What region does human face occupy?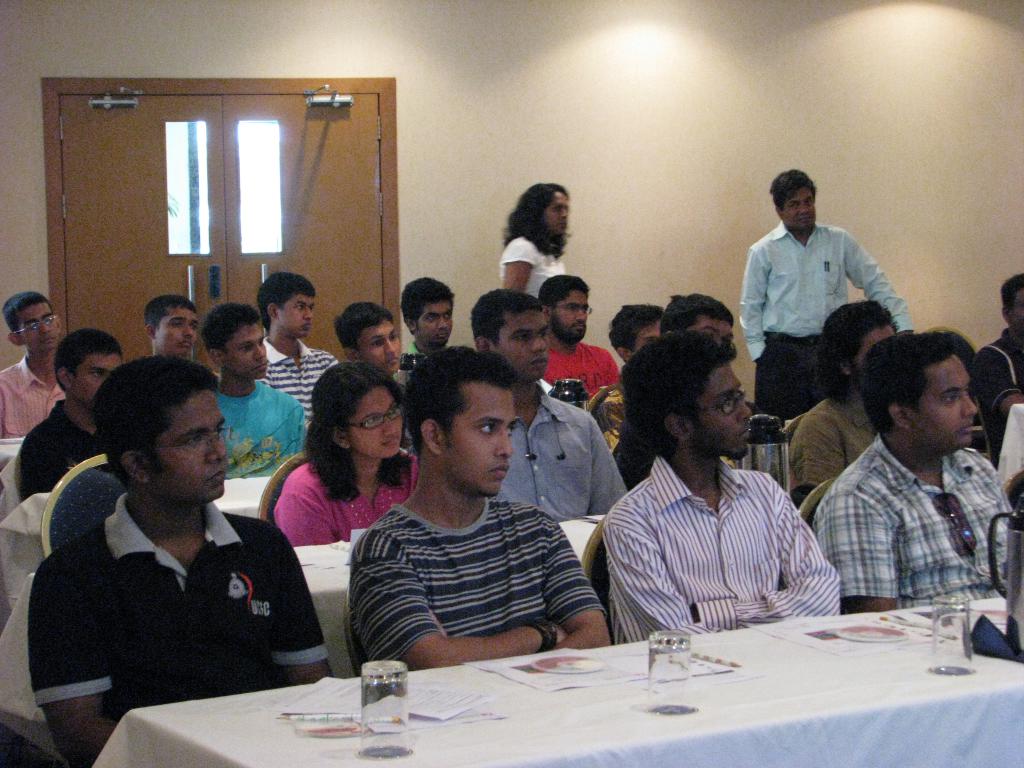
left=13, top=308, right=77, bottom=353.
